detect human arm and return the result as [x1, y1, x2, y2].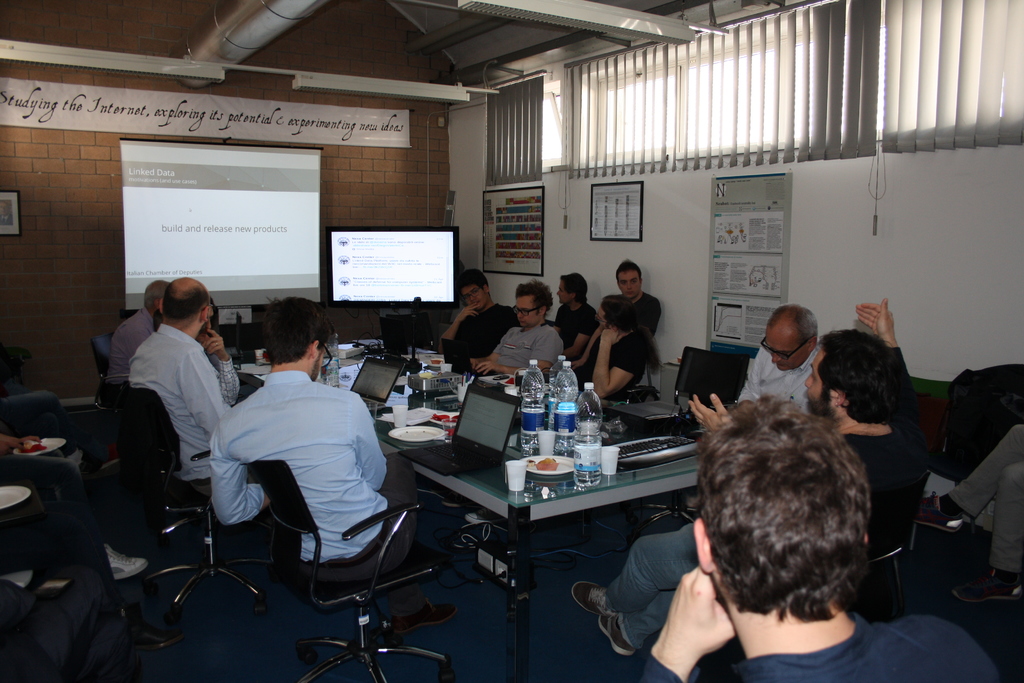
[591, 319, 657, 409].
